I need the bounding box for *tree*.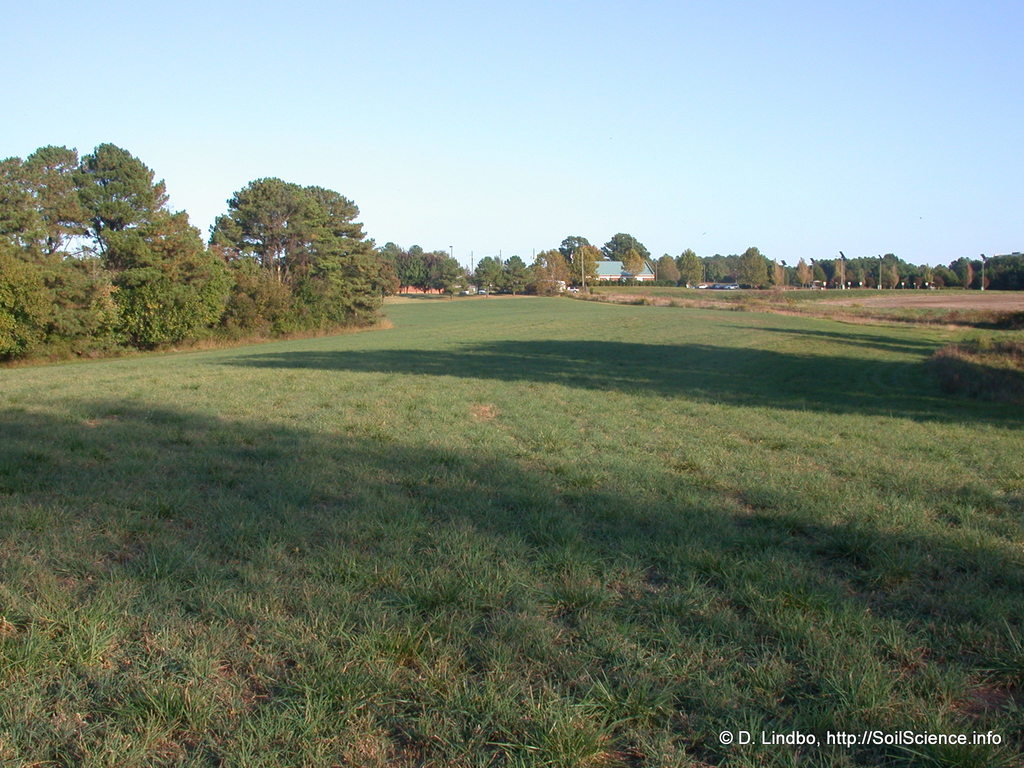
Here it is: x1=0, y1=140, x2=86, y2=254.
